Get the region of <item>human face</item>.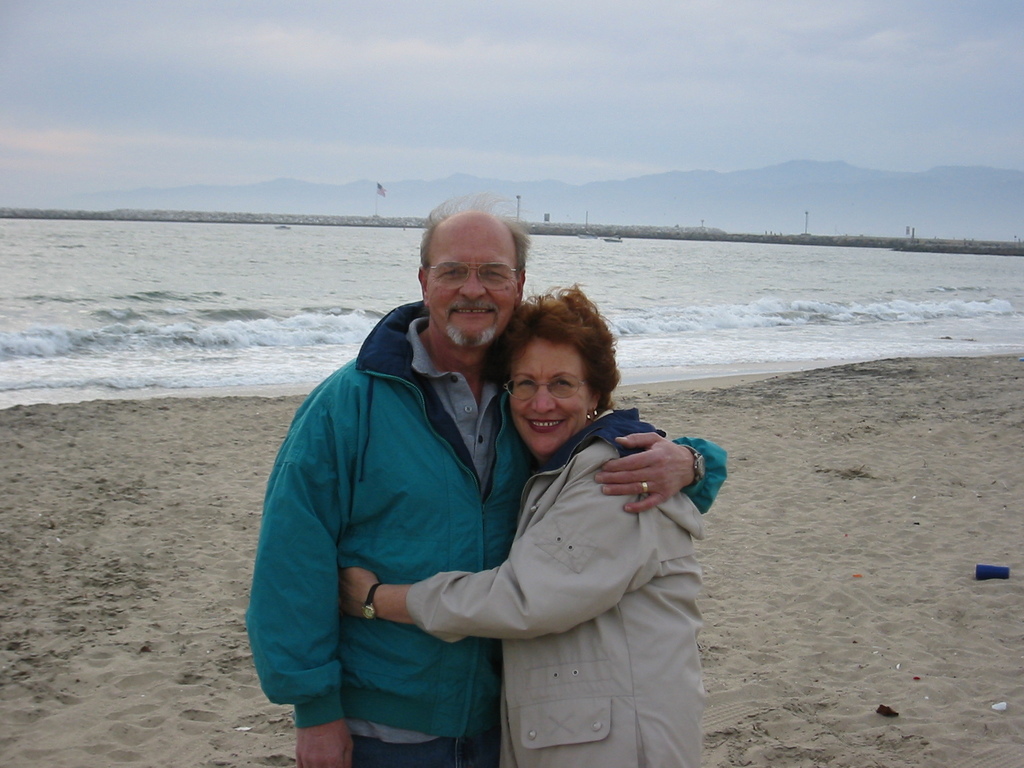
l=510, t=333, r=588, b=454.
